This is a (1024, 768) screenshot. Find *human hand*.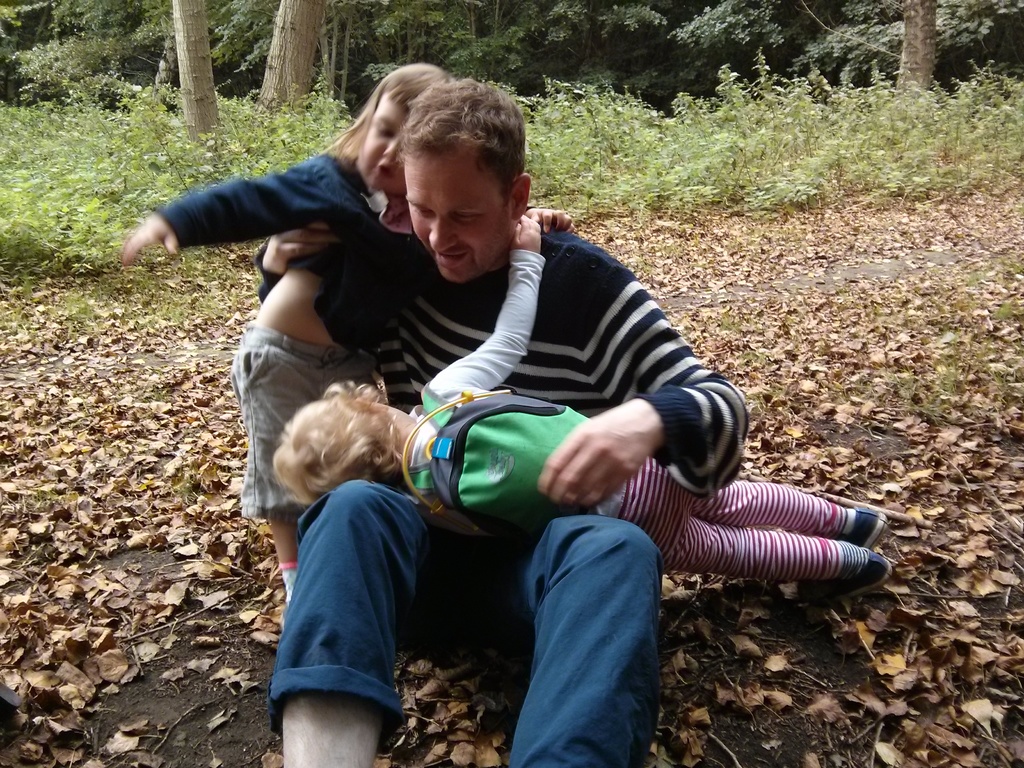
Bounding box: select_region(510, 213, 541, 253).
